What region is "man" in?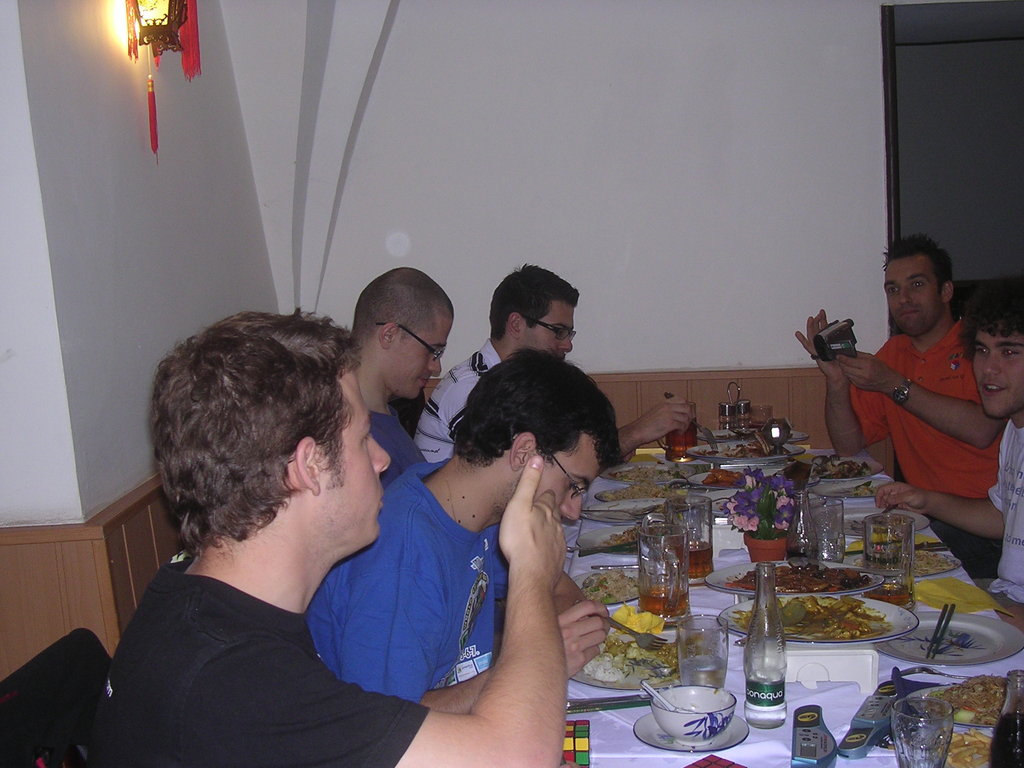
80 312 563 767.
